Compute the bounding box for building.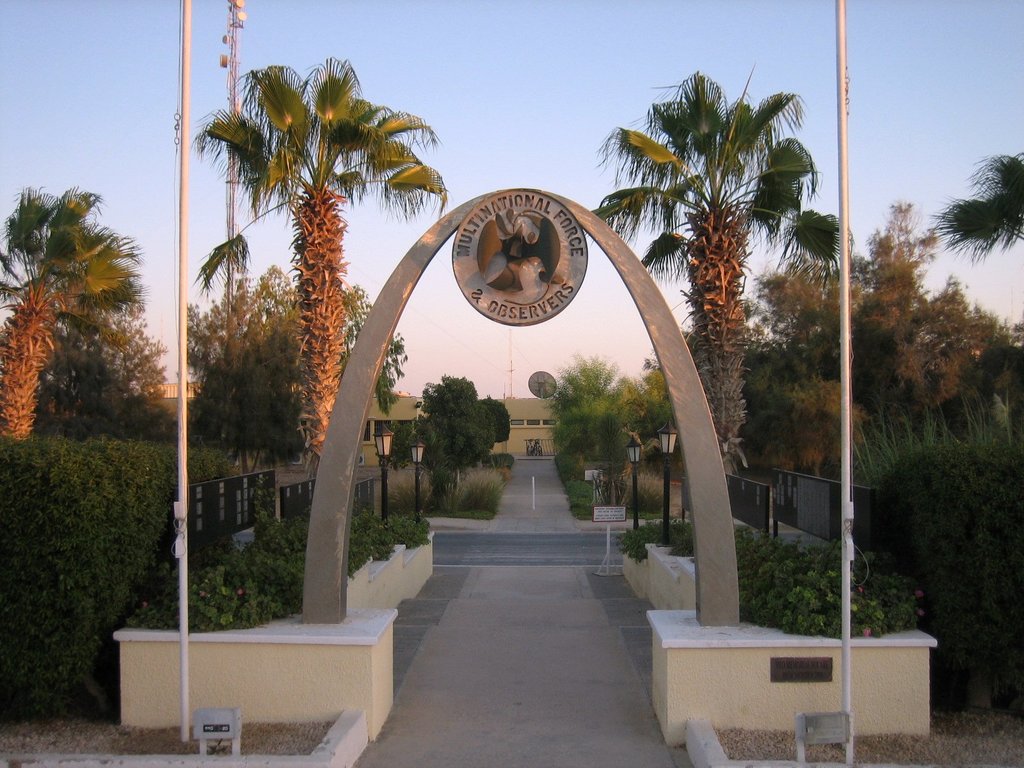
(489,369,555,458).
